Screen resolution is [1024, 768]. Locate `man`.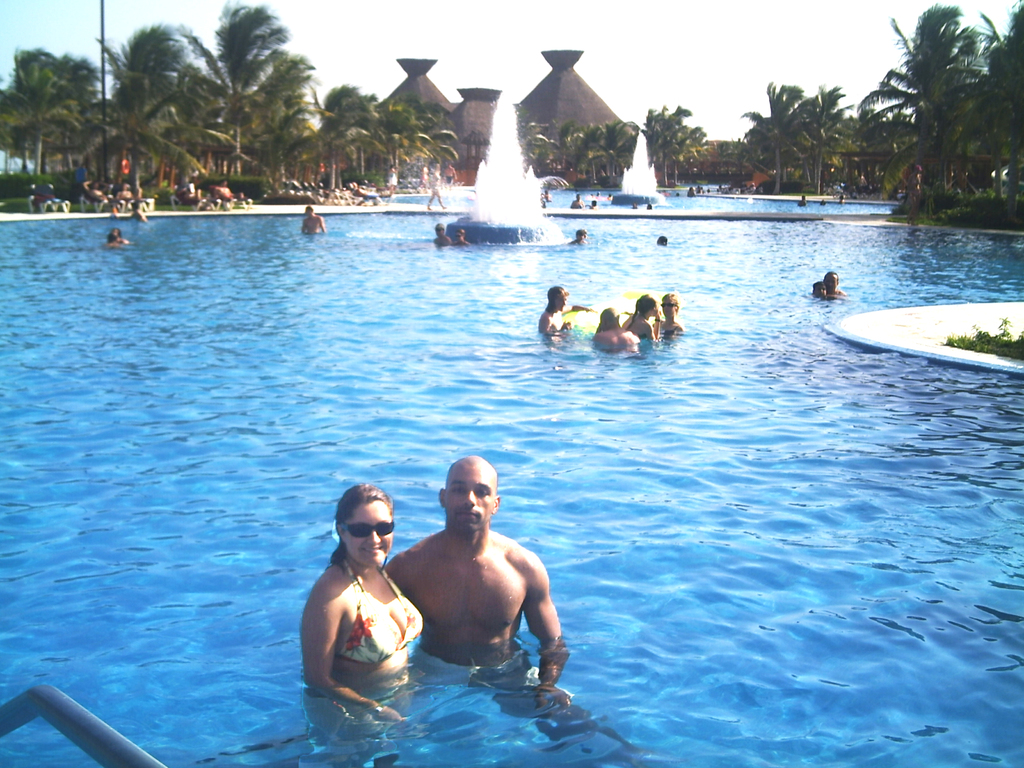
[592,306,639,352].
